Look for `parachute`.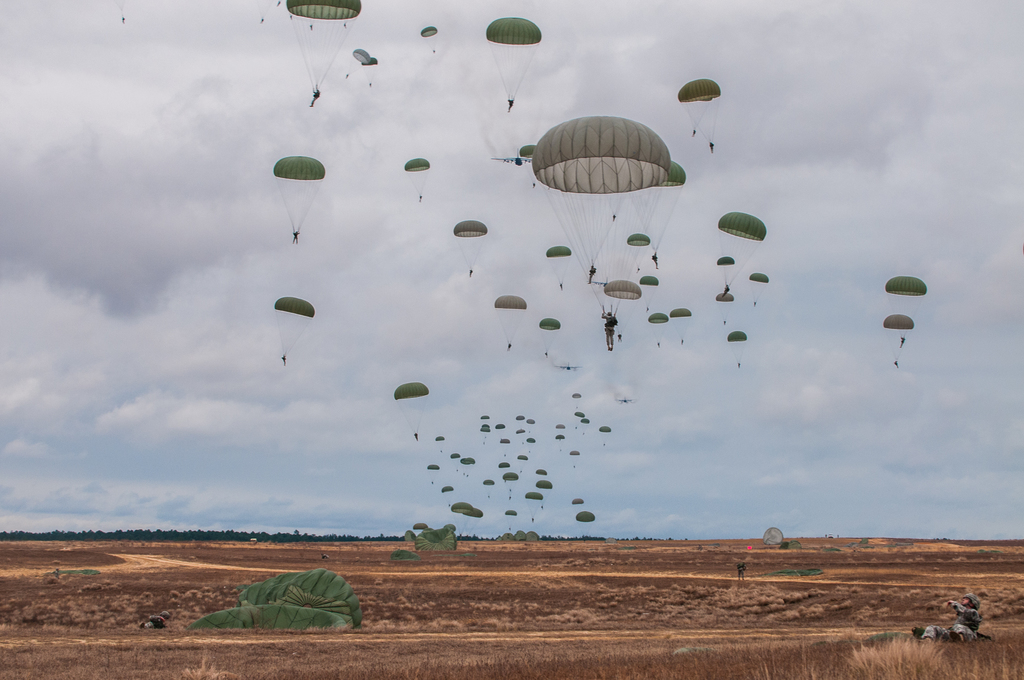
Found: pyautogui.locateOnScreen(493, 295, 529, 348).
